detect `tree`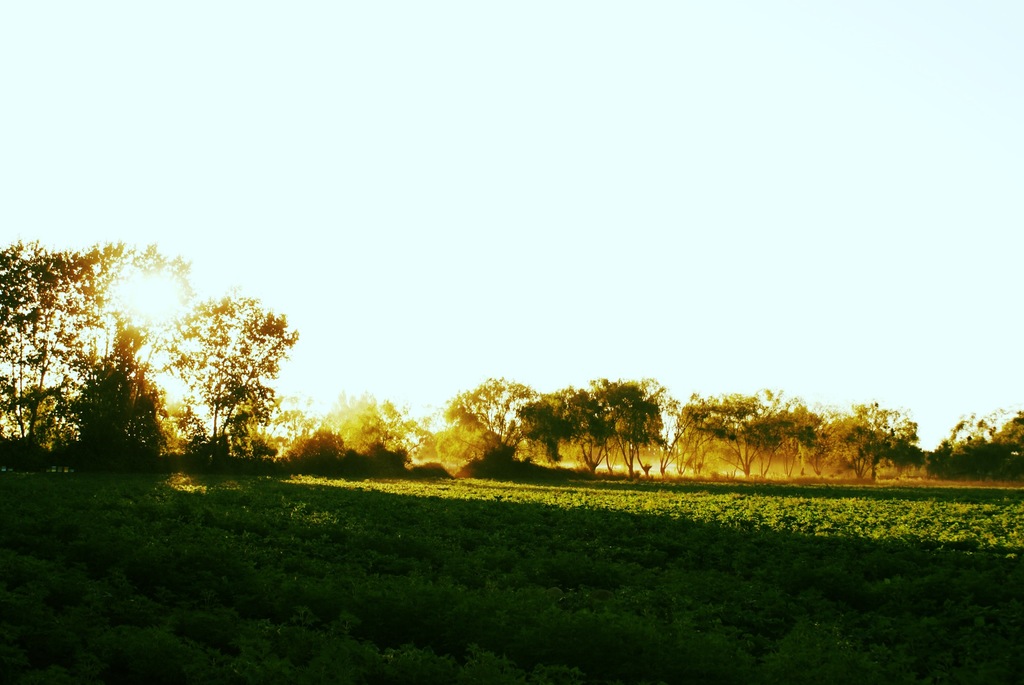
<region>144, 270, 291, 475</region>
